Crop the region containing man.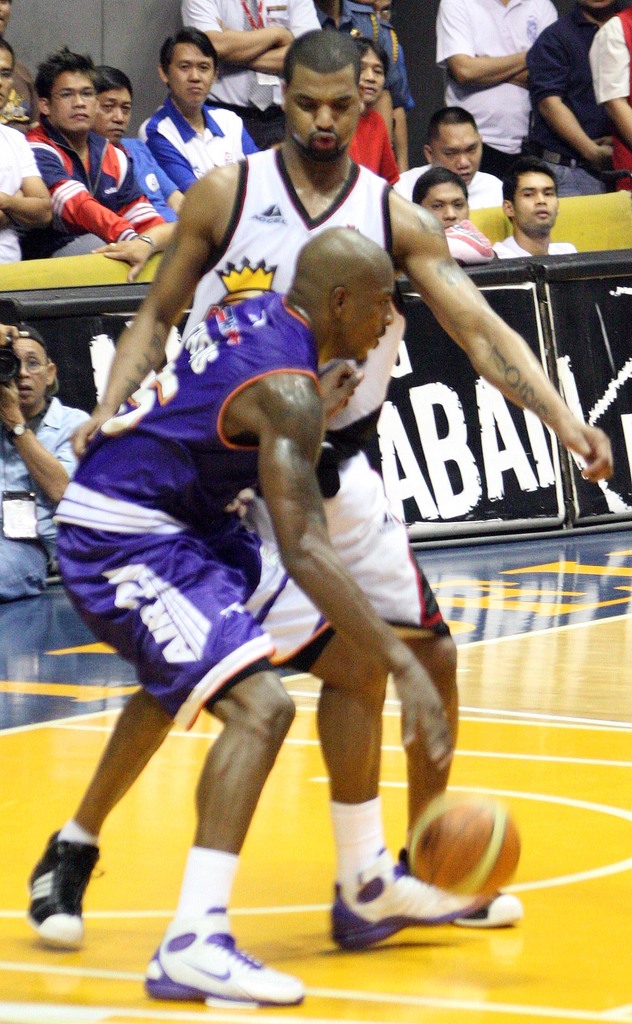
Crop region: left=136, top=22, right=269, bottom=203.
